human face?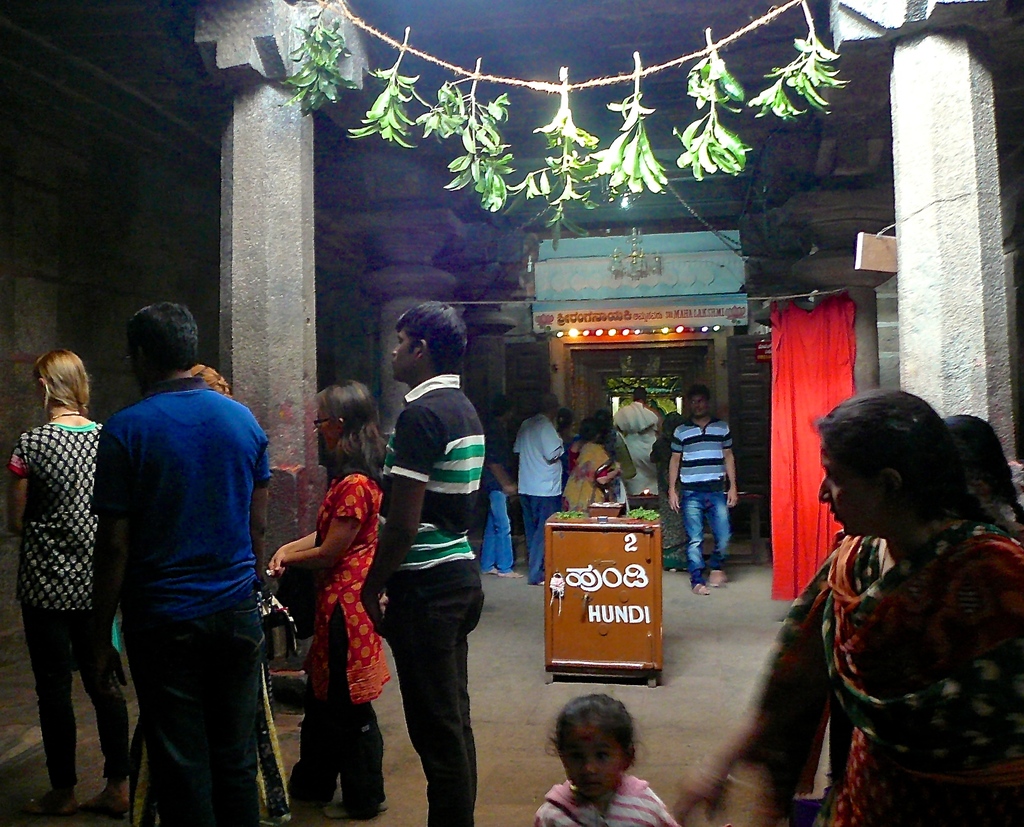
select_region(821, 450, 895, 538)
